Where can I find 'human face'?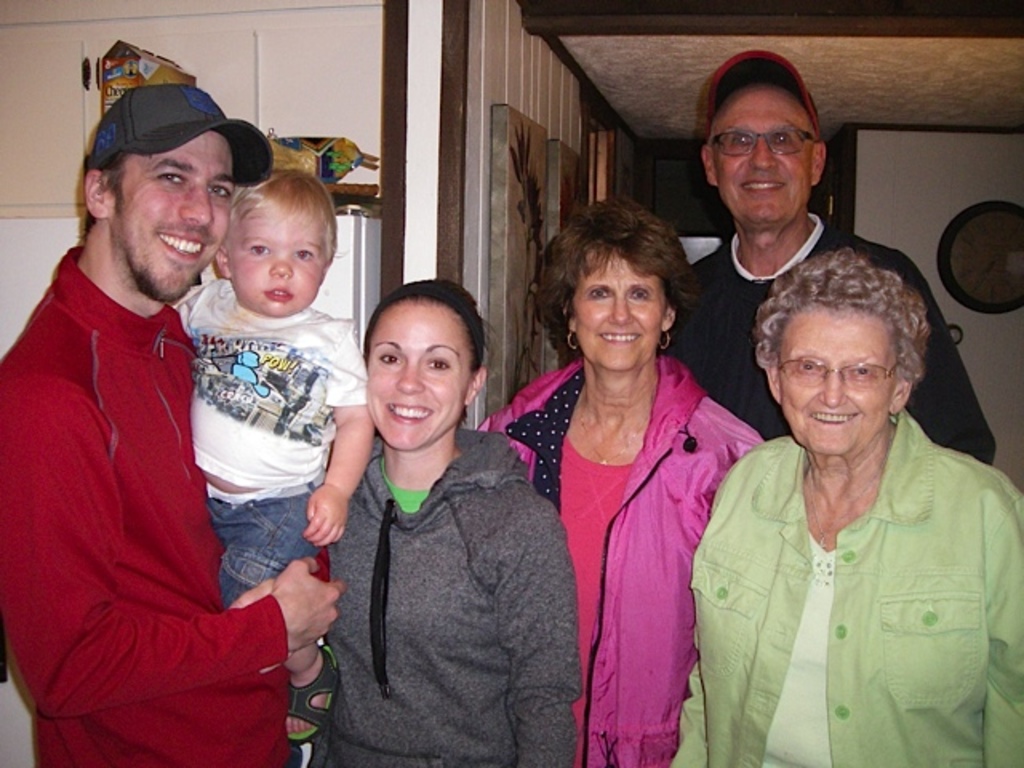
You can find it at select_region(226, 200, 326, 315).
